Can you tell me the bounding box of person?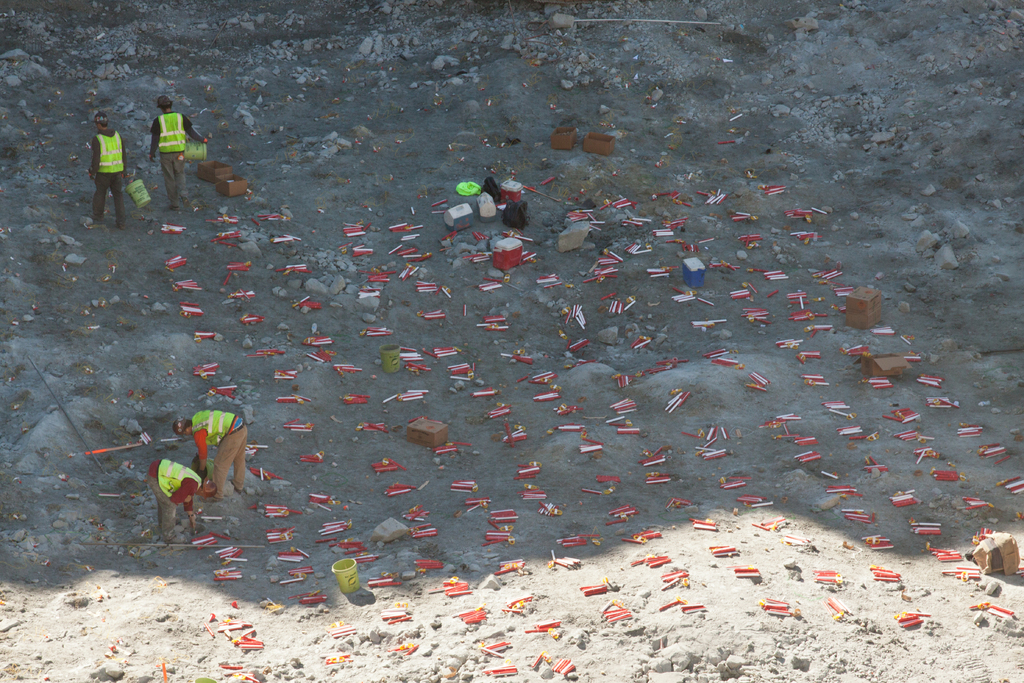
73/105/118/210.
